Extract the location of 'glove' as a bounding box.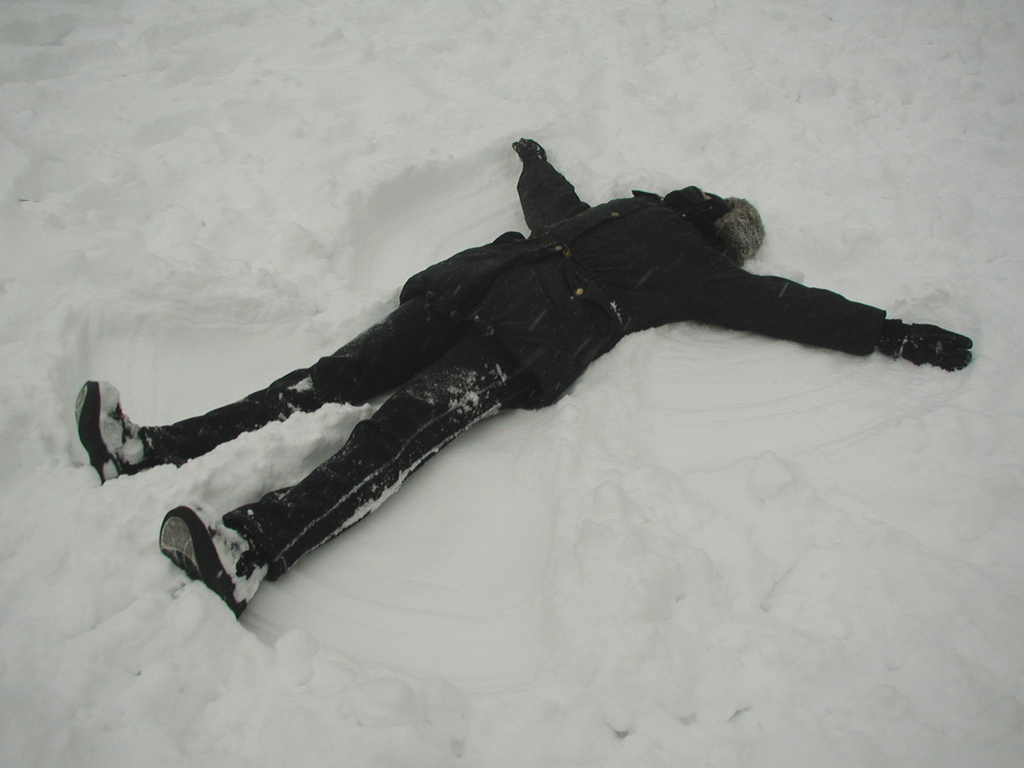
x1=902 y1=323 x2=972 y2=371.
